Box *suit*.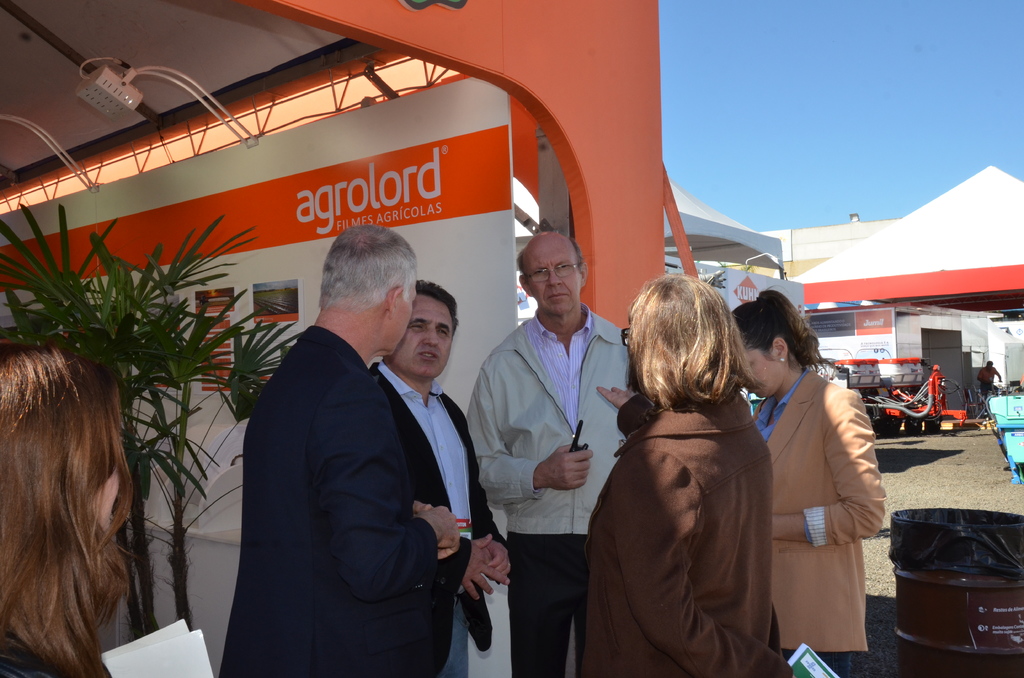
l=199, t=256, r=497, b=667.
